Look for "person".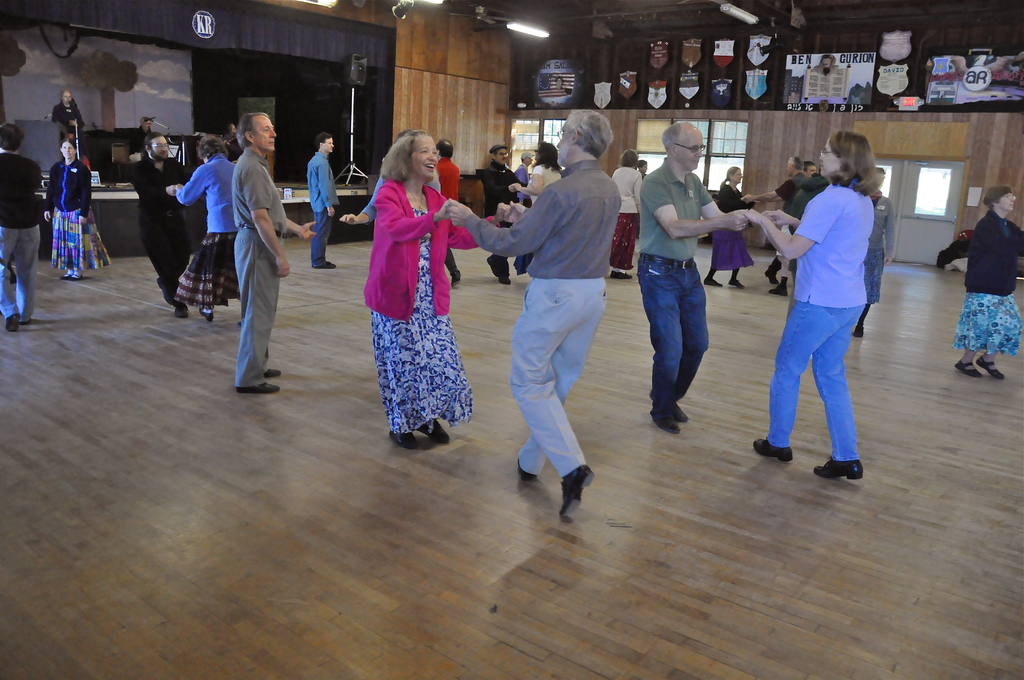
Found: 370/129/511/455.
